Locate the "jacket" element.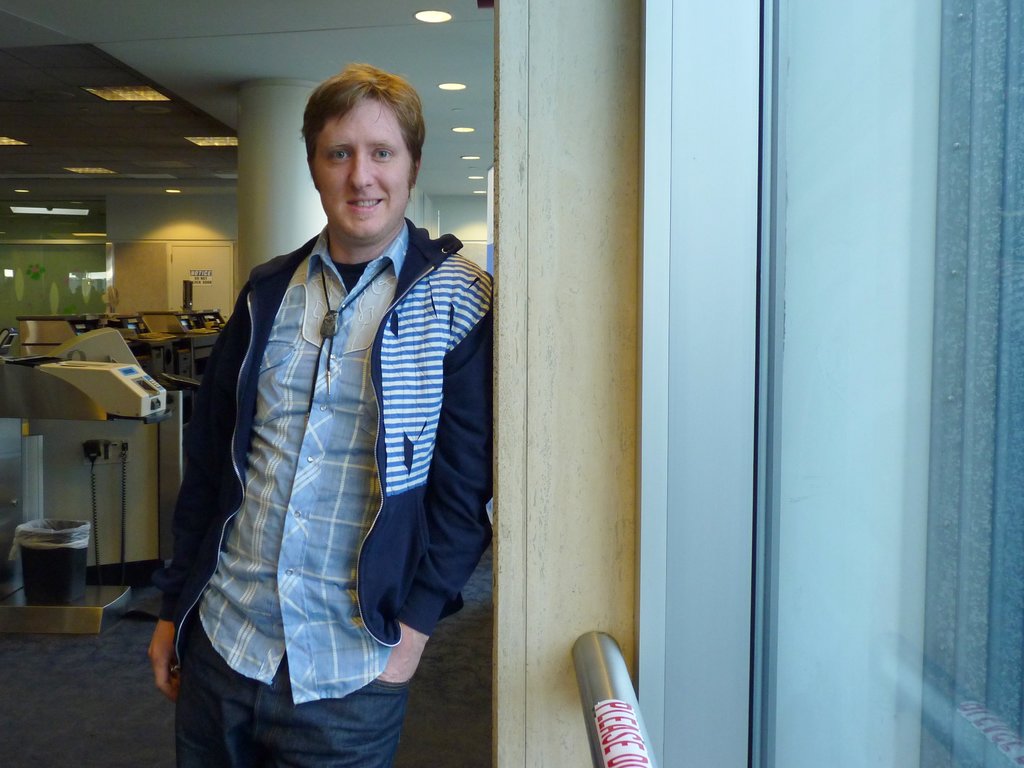
Element bbox: crop(227, 207, 486, 650).
